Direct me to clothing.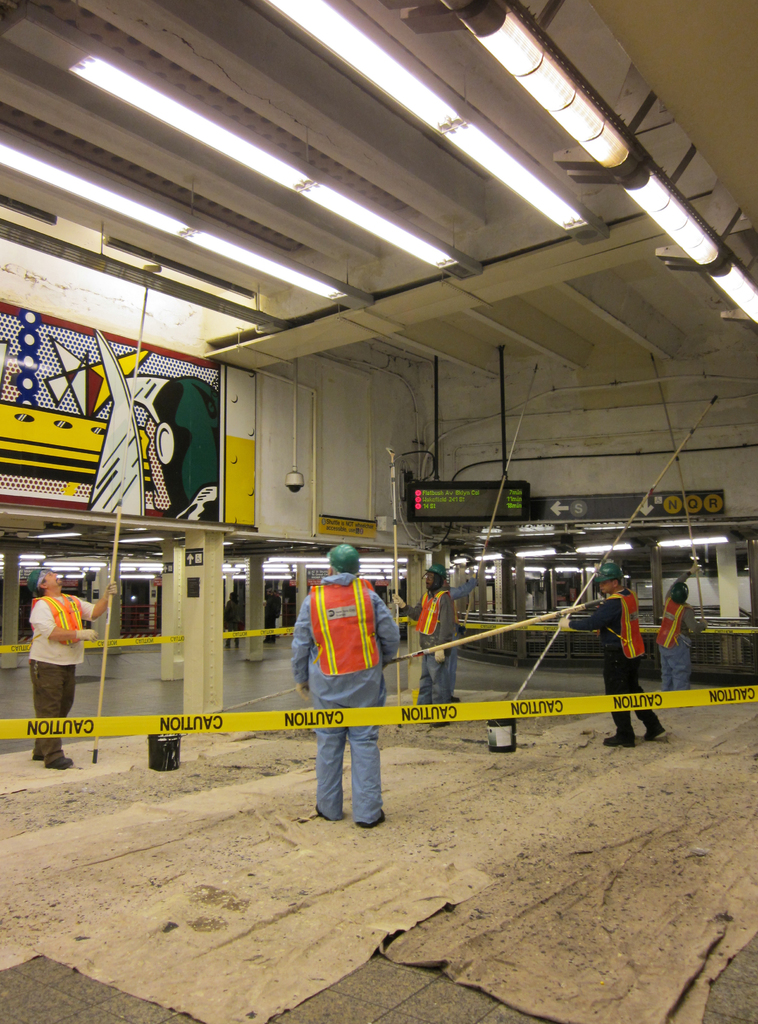
Direction: crop(24, 660, 85, 755).
